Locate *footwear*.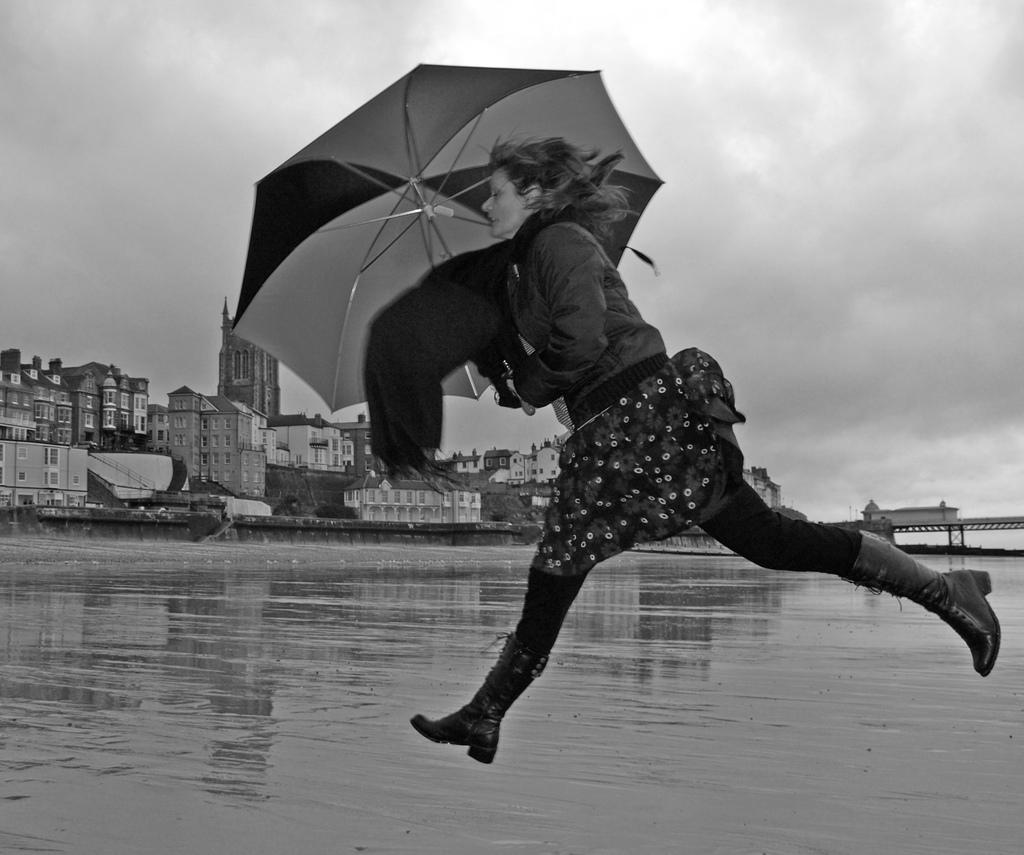
Bounding box: l=408, t=623, r=556, b=765.
